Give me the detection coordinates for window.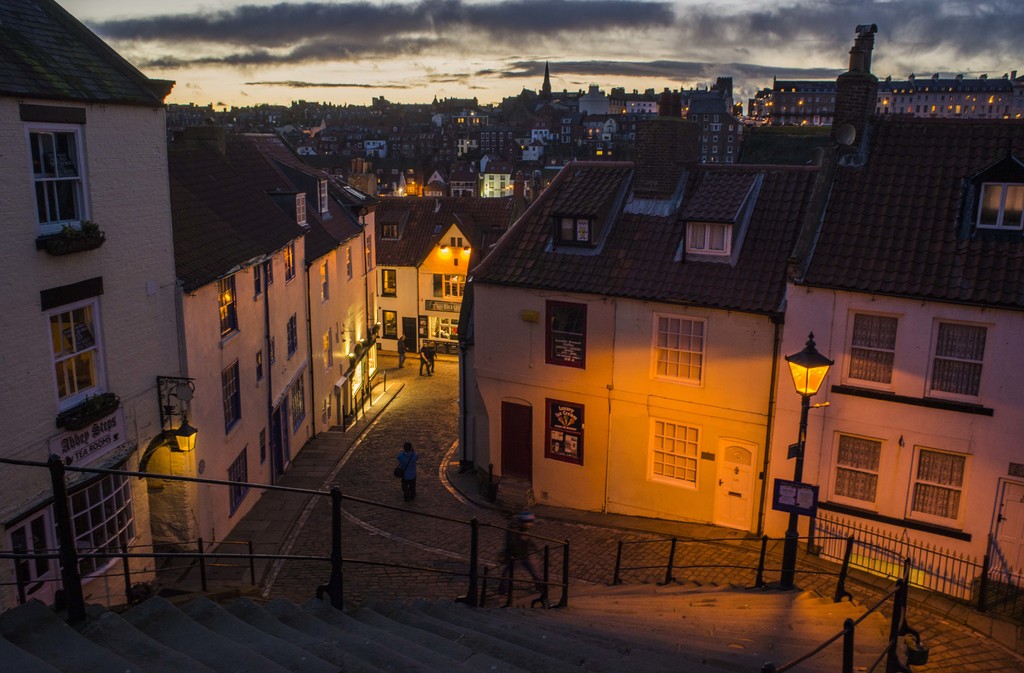
left=4, top=457, right=152, bottom=599.
